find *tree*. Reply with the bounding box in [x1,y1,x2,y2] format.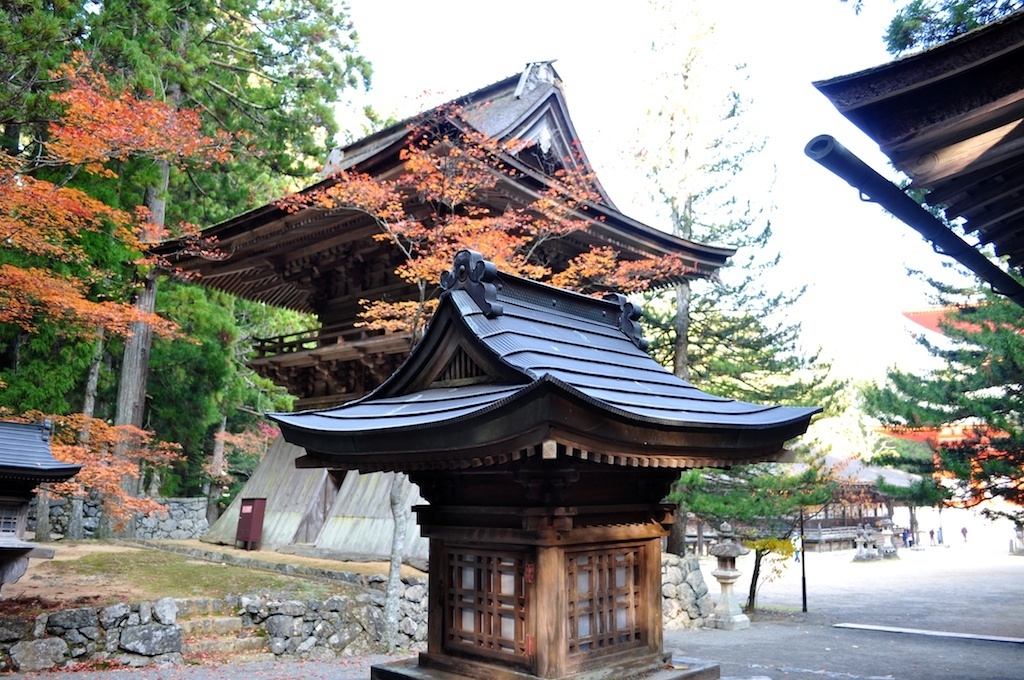
[251,86,696,658].
